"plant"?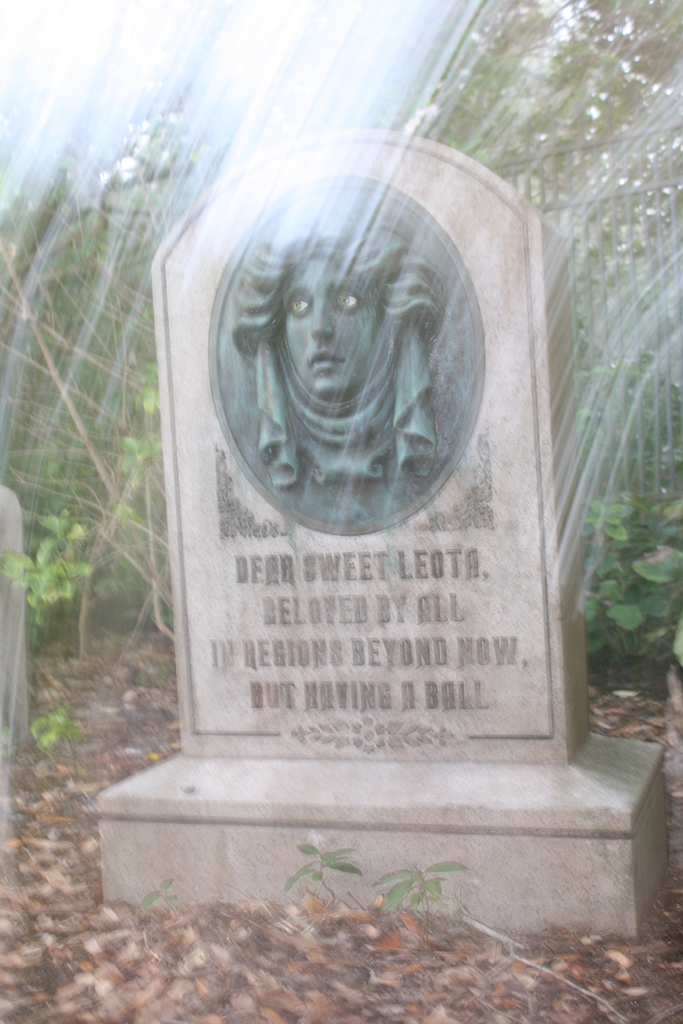
[left=360, top=846, right=456, bottom=928]
